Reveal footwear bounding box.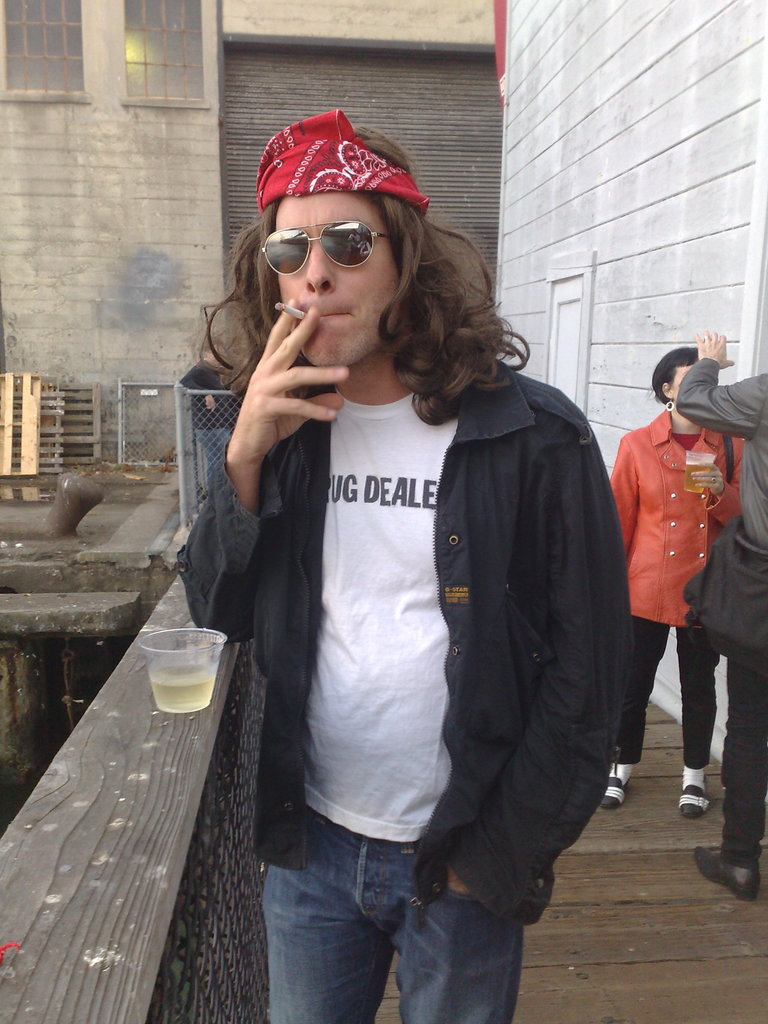
Revealed: select_region(680, 785, 714, 818).
